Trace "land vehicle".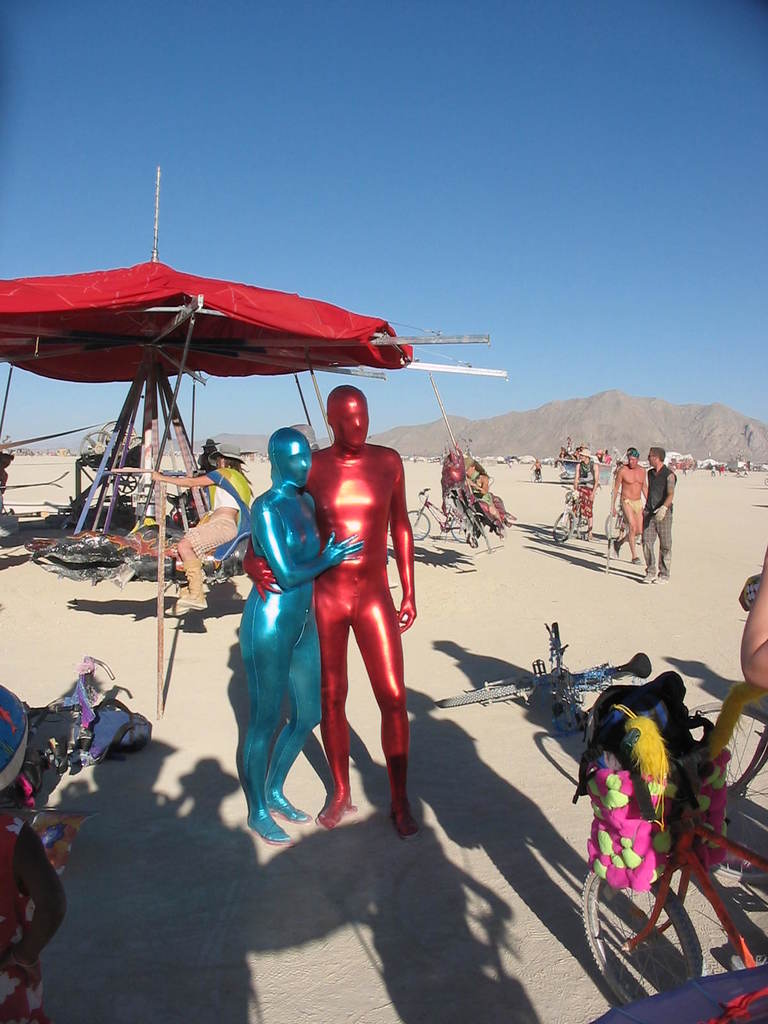
Traced to bbox(401, 487, 468, 546).
